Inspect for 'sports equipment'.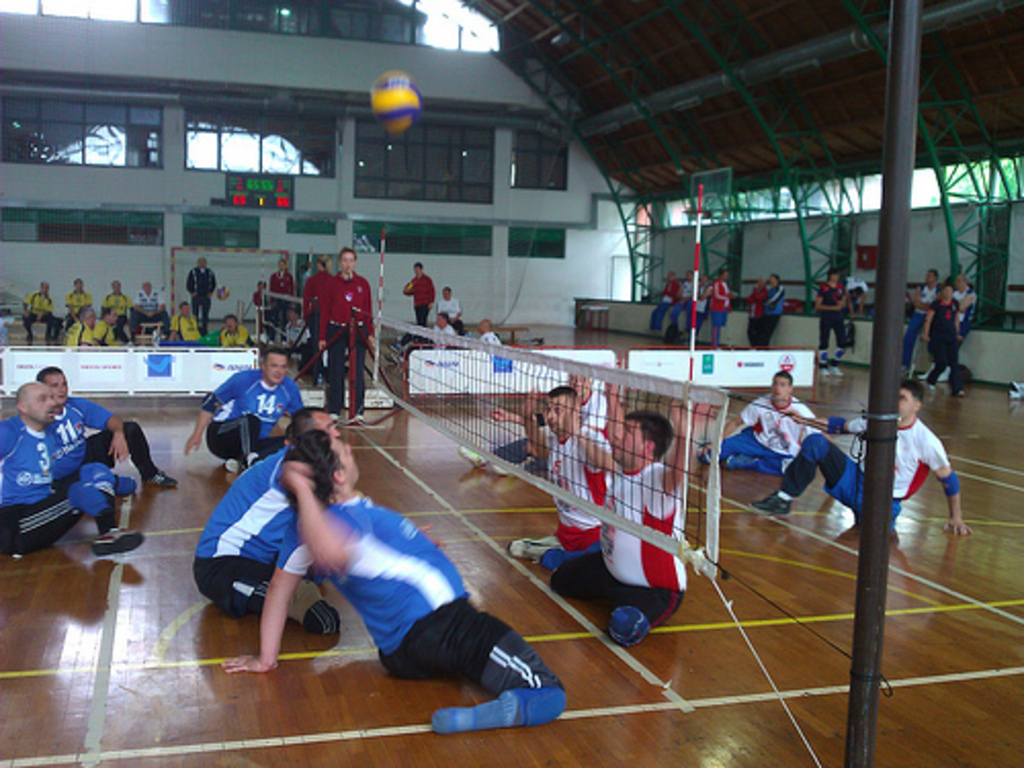
Inspection: (940, 360, 954, 383).
